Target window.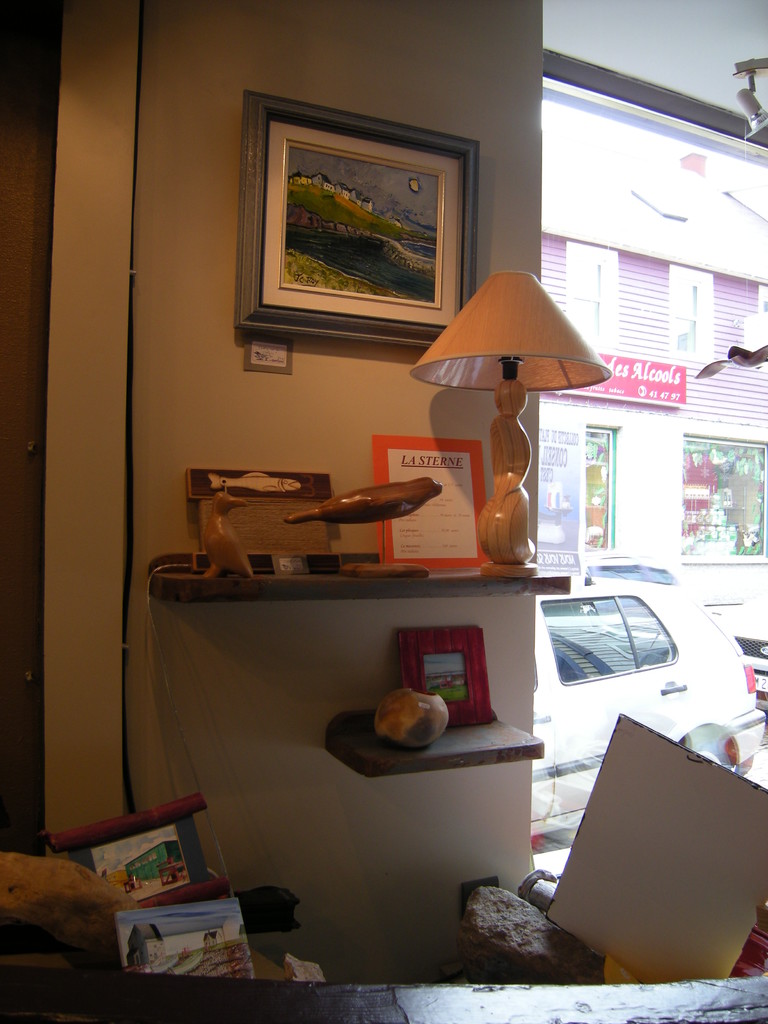
Target region: <region>533, 602, 683, 690</region>.
